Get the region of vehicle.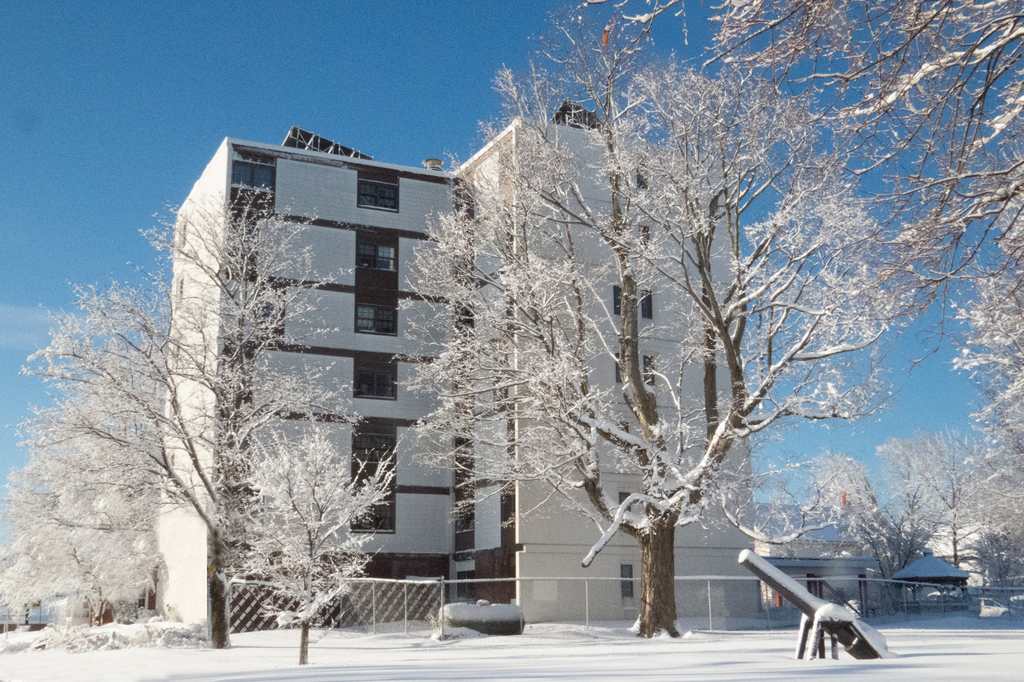
966,596,1013,624.
